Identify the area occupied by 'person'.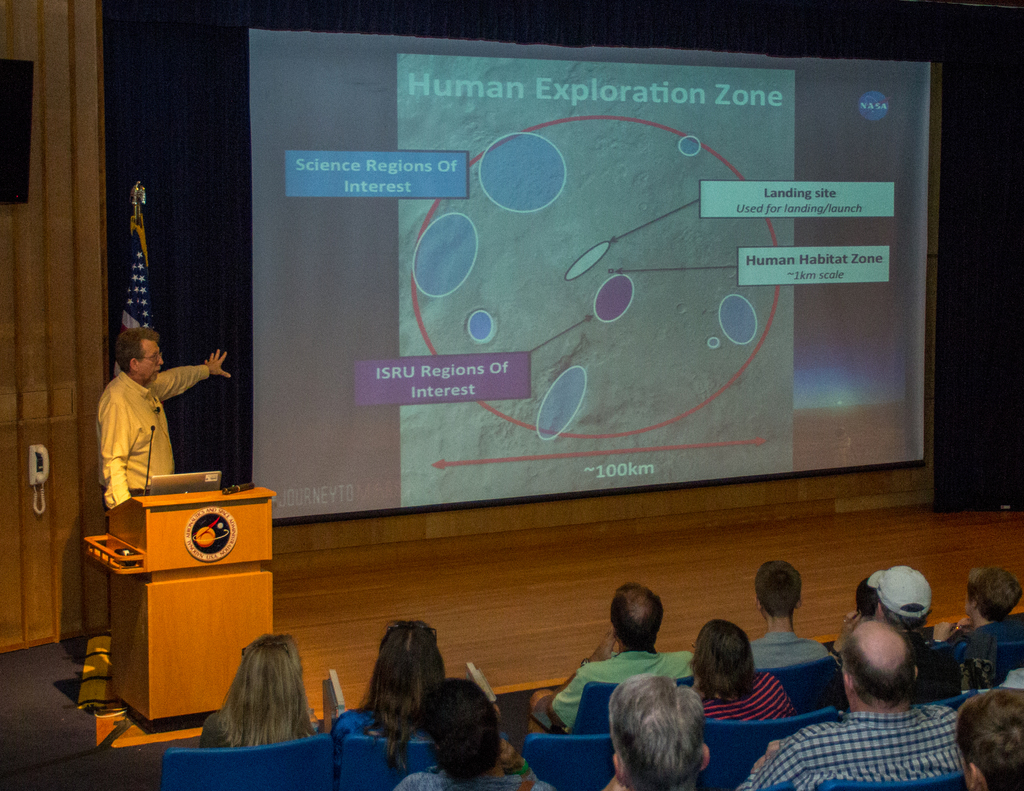
Area: [195,627,329,750].
